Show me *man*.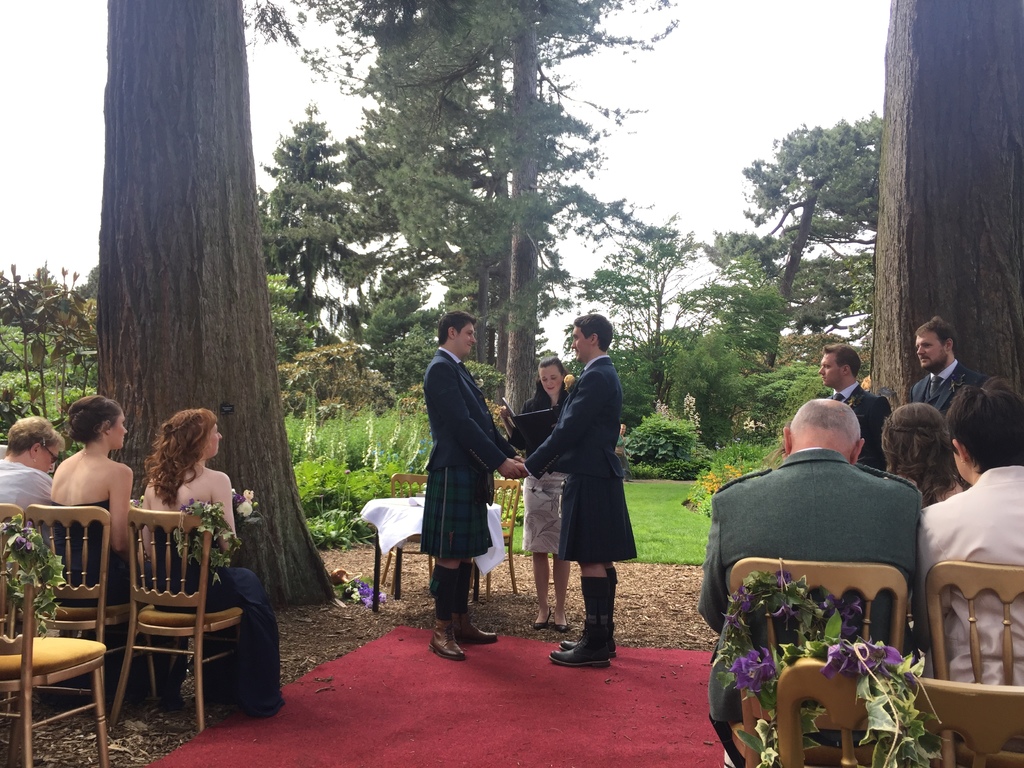
*man* is here: detection(420, 311, 531, 661).
